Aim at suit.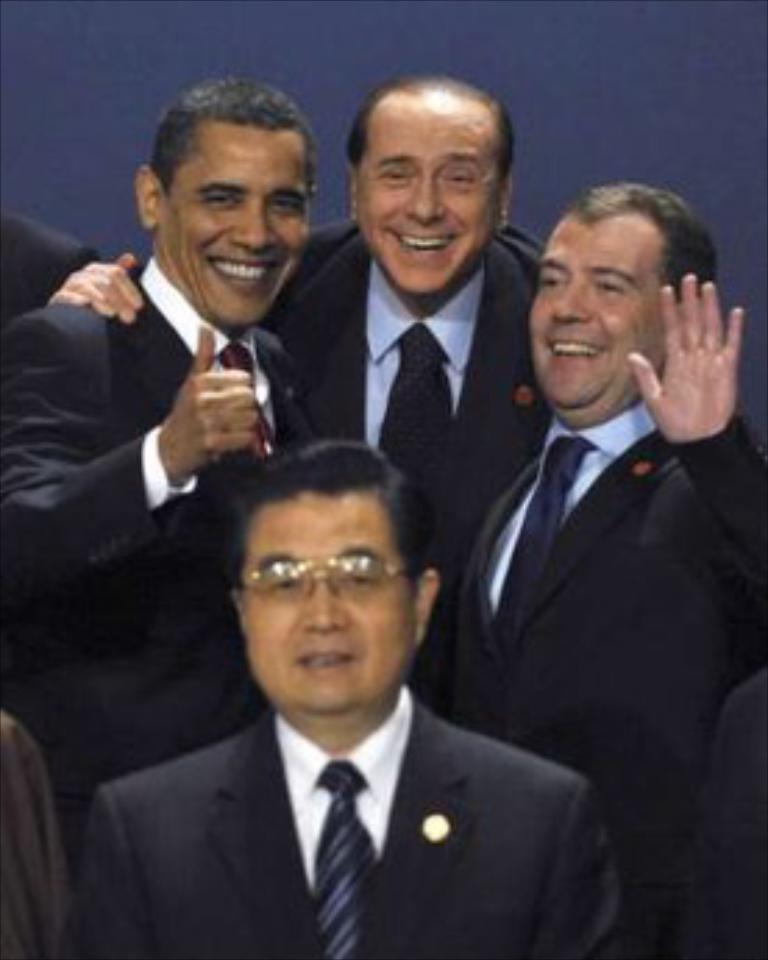
Aimed at <box>412,237,760,913</box>.
